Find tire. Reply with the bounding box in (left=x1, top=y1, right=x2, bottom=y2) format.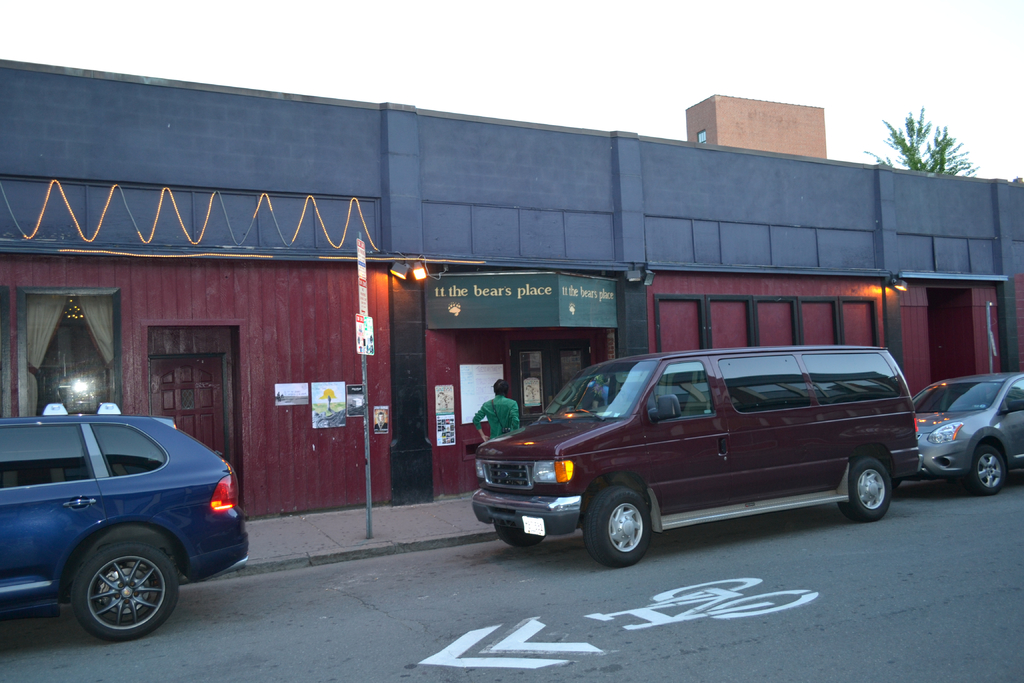
(left=582, top=487, right=652, bottom=567).
